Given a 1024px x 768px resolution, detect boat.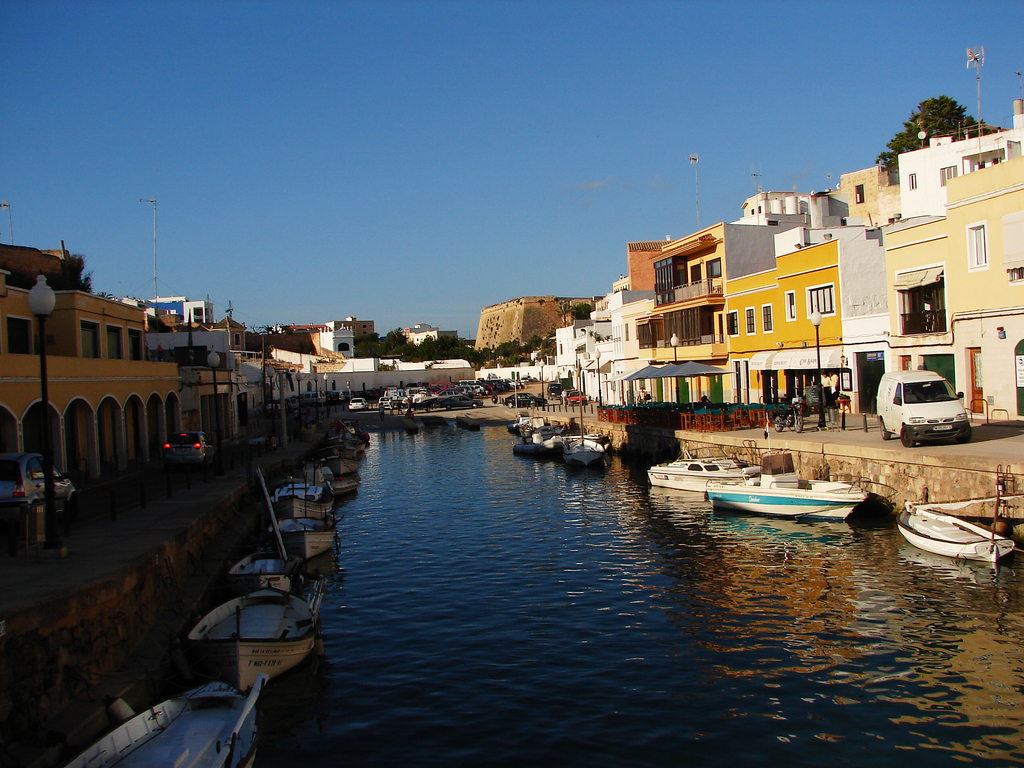
Rect(644, 452, 747, 491).
